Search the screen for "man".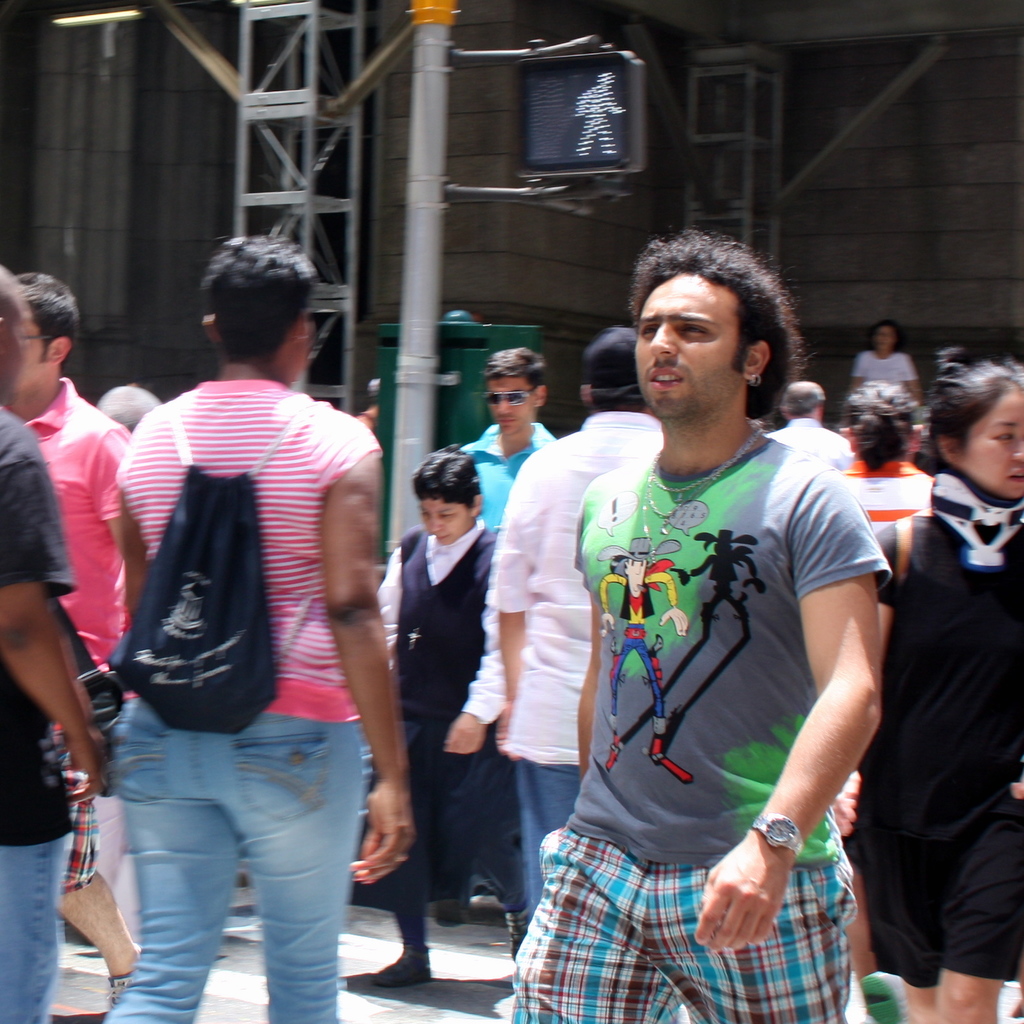
Found at 506 216 902 1023.
